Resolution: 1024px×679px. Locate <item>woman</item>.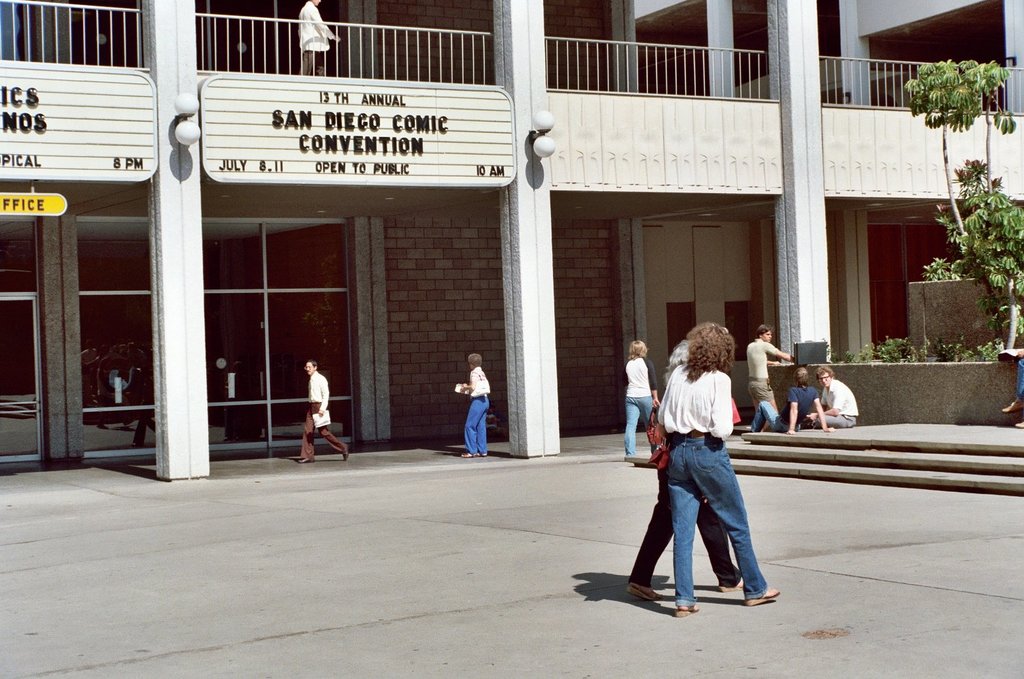
(left=626, top=338, right=662, bottom=460).
